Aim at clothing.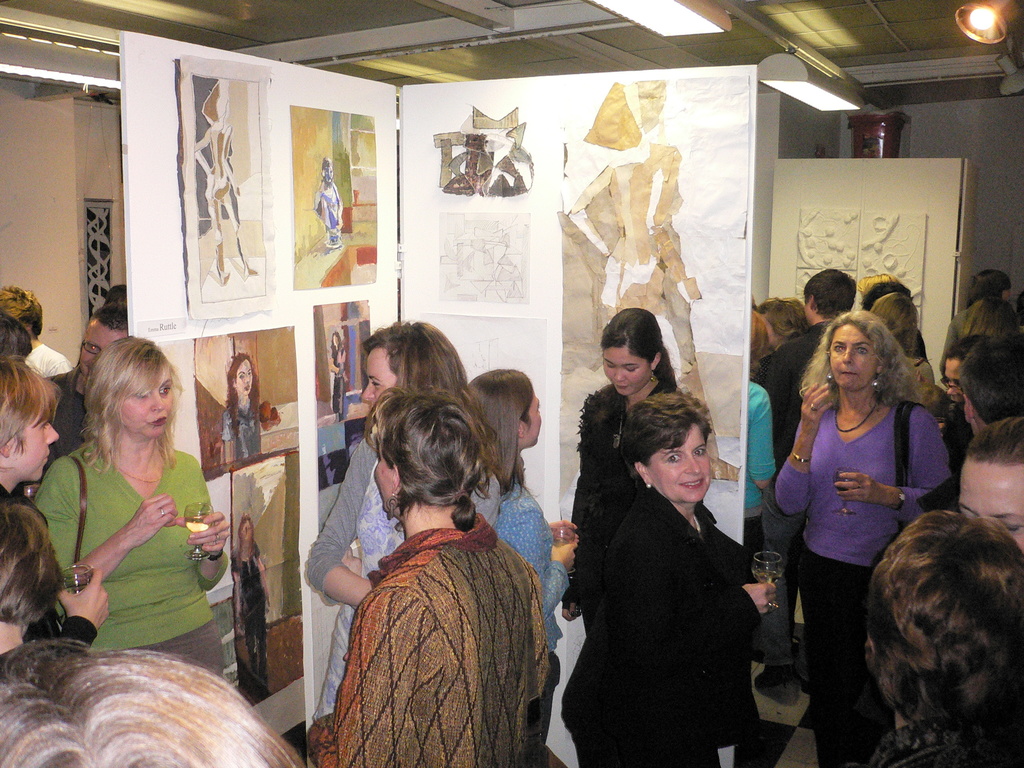
Aimed at [55,364,83,456].
